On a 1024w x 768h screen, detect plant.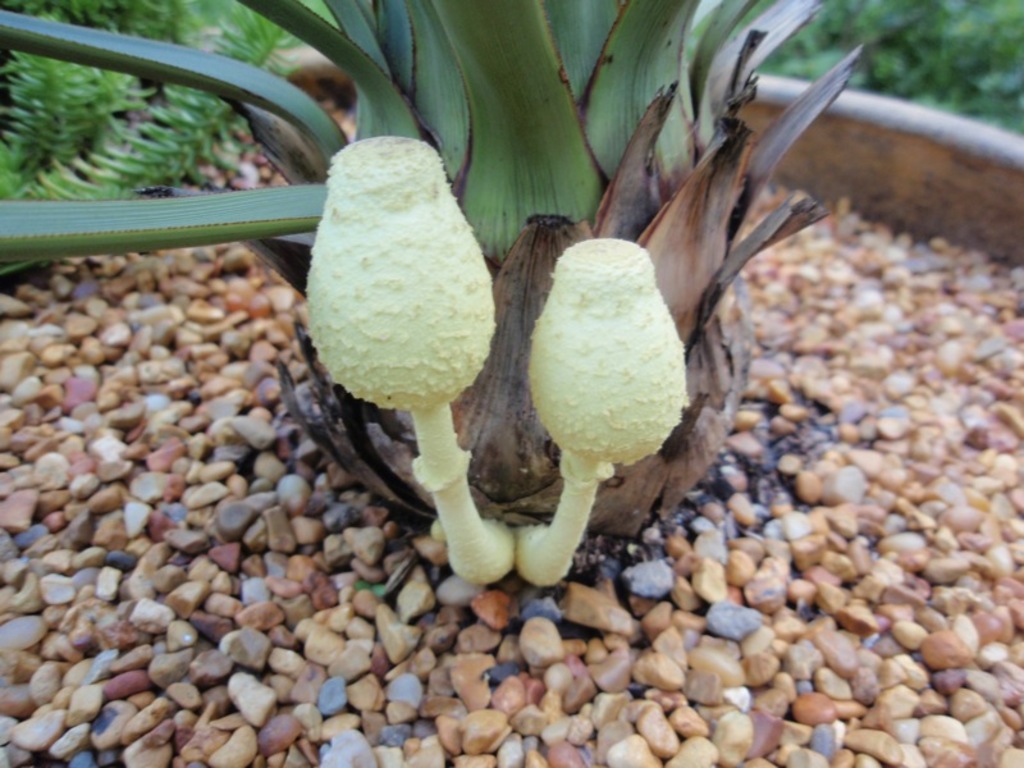
<bbox>513, 242, 687, 585</bbox>.
